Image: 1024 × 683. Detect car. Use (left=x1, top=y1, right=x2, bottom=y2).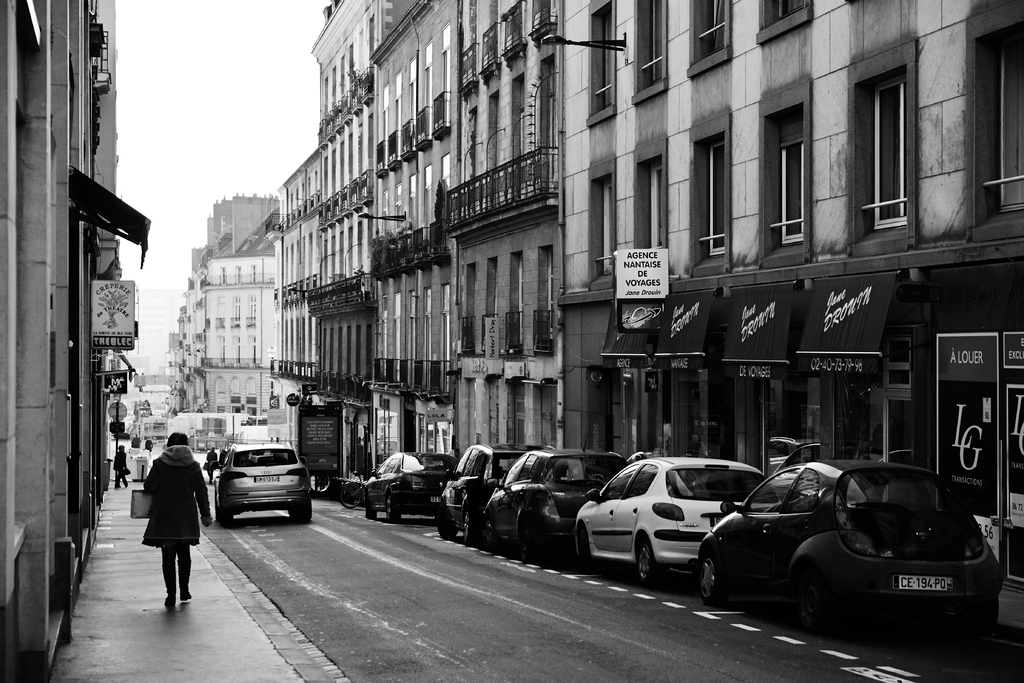
(left=212, top=433, right=315, bottom=520).
